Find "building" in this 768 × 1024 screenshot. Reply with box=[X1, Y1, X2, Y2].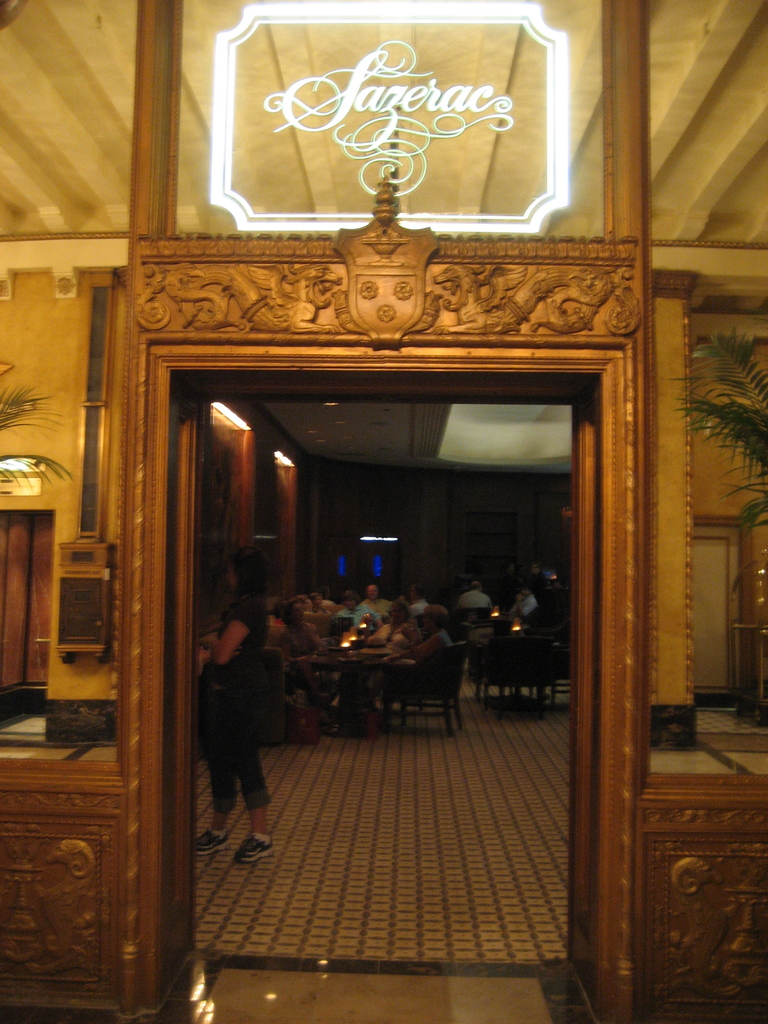
box=[0, 0, 767, 1023].
